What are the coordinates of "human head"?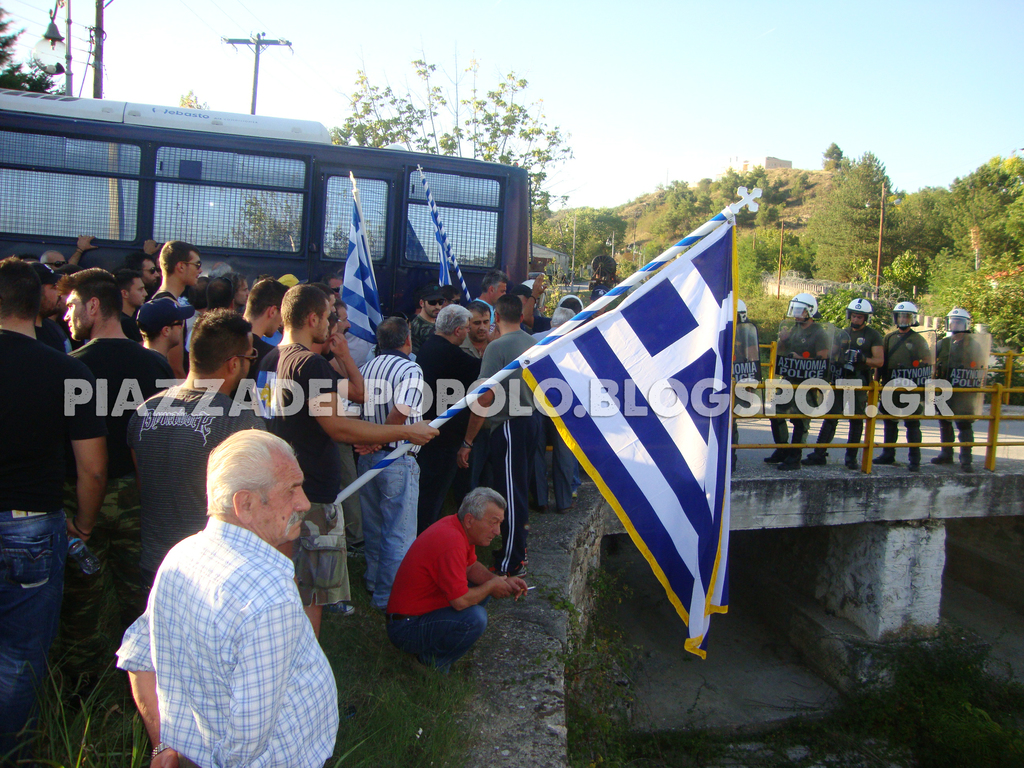
BBox(156, 241, 202, 286).
